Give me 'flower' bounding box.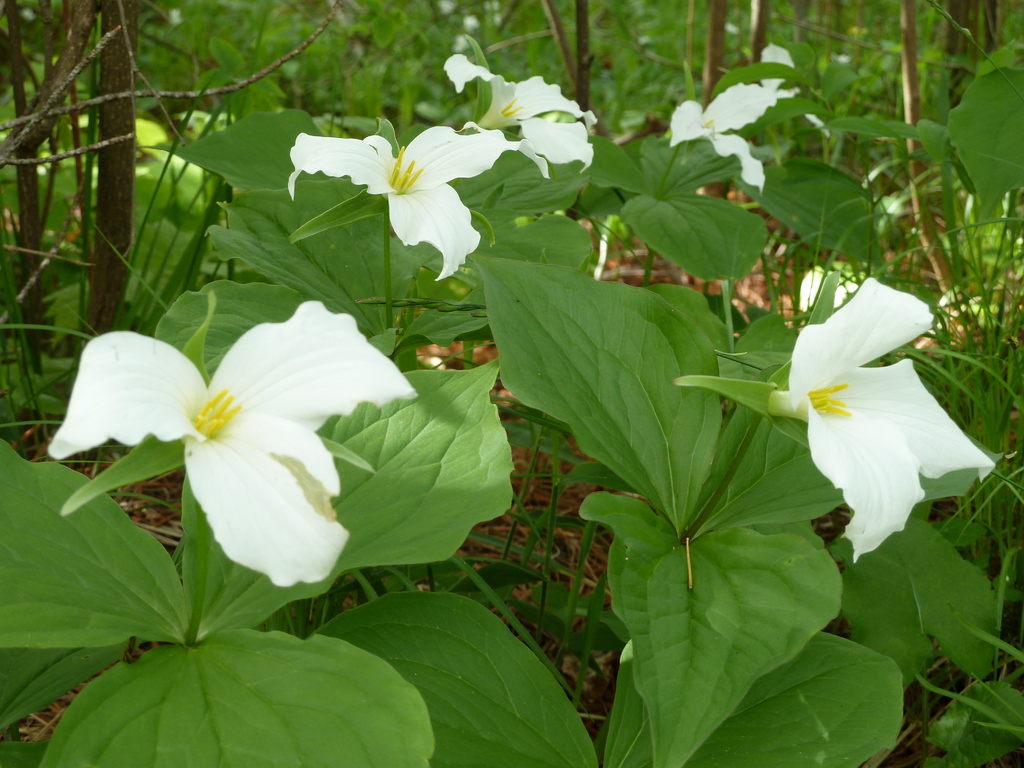
451 50 603 166.
